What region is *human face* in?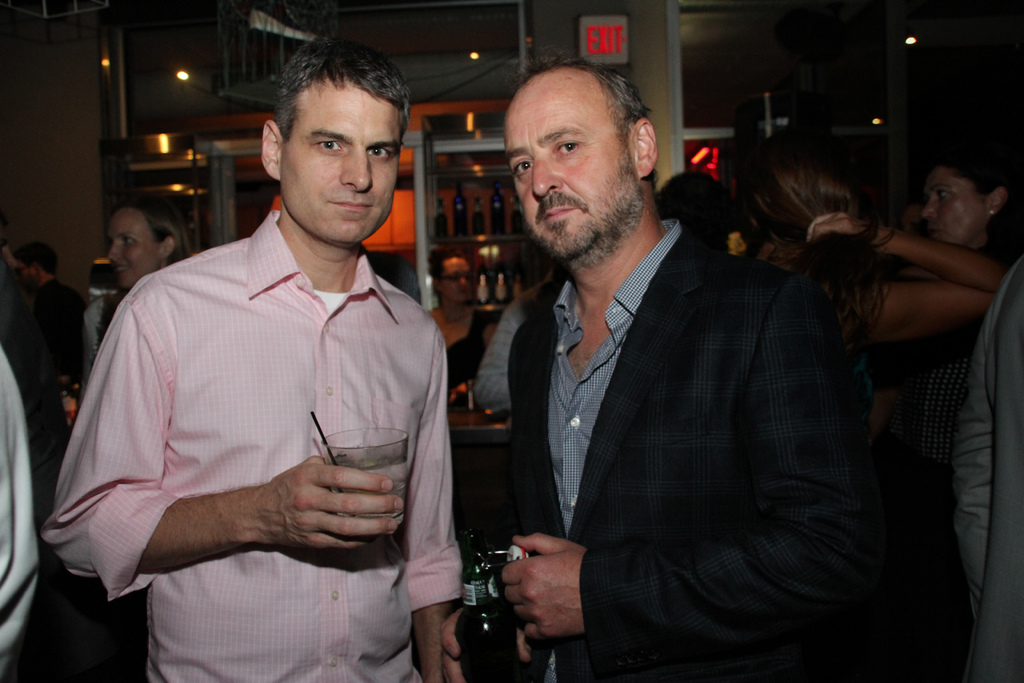
pyautogui.locateOnScreen(498, 75, 636, 251).
